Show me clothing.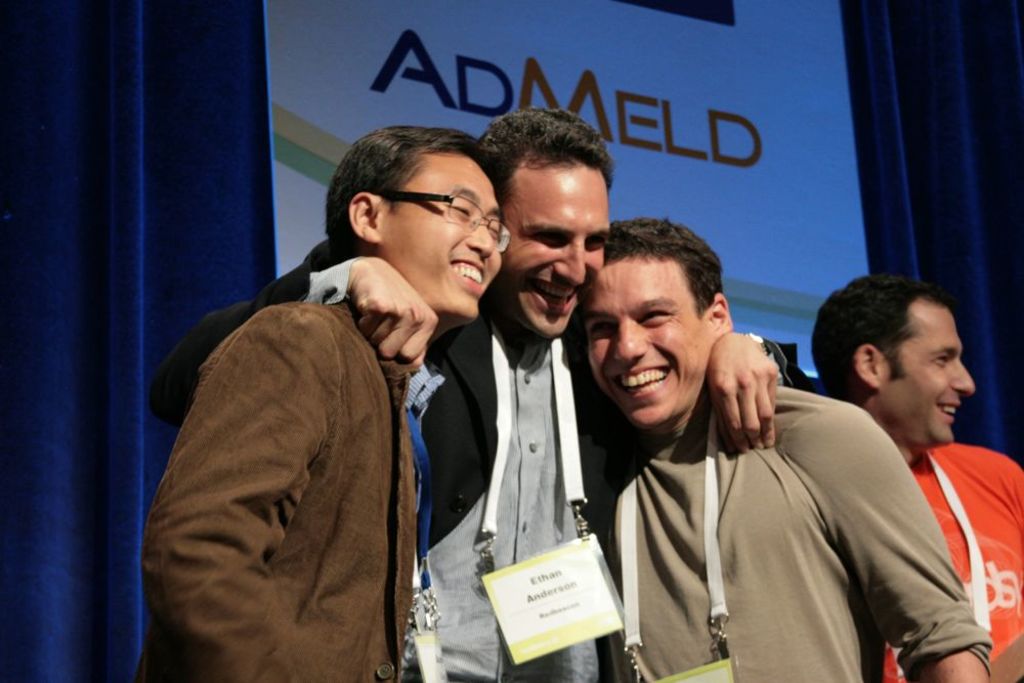
clothing is here: <region>886, 435, 1023, 682</region>.
